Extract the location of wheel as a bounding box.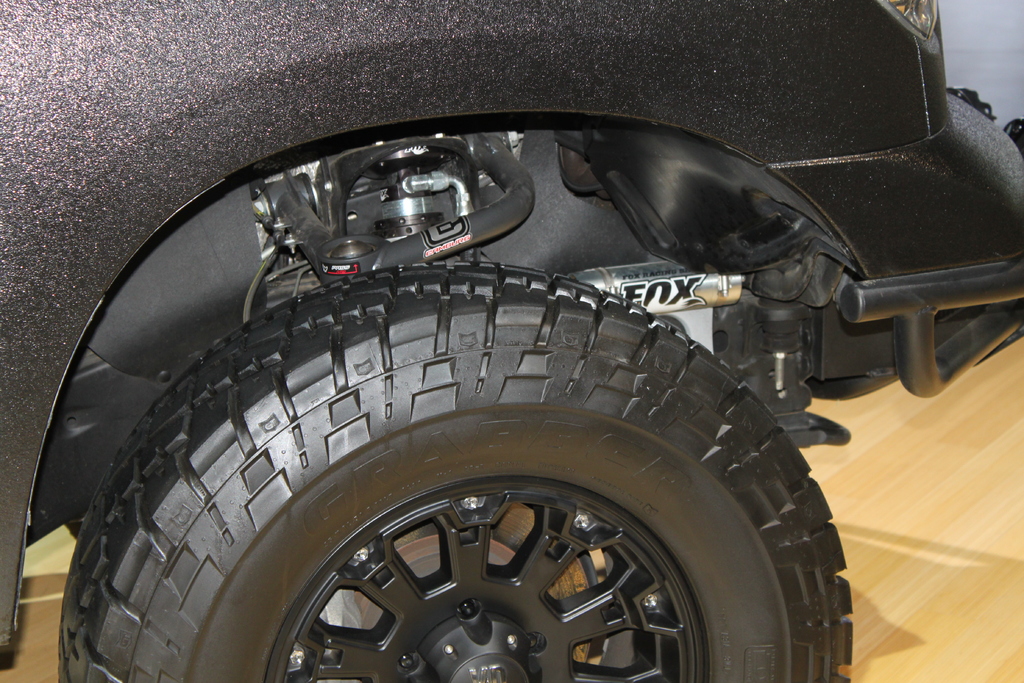
l=51, t=261, r=855, b=682.
